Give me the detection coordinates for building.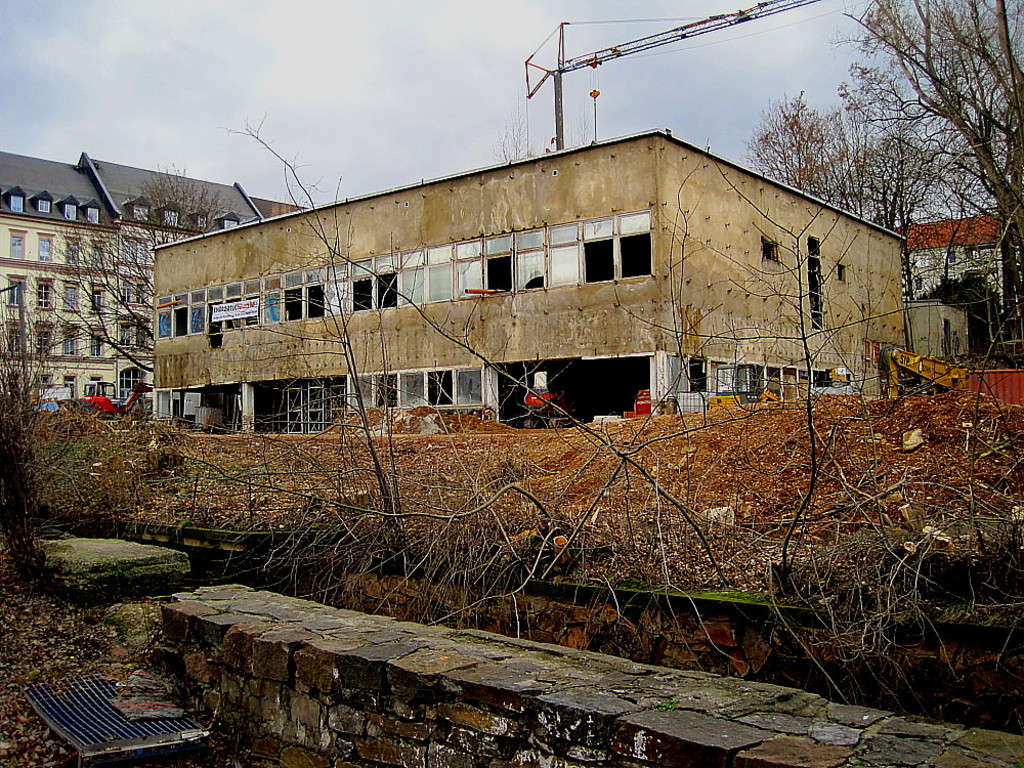
<box>913,207,1021,373</box>.
